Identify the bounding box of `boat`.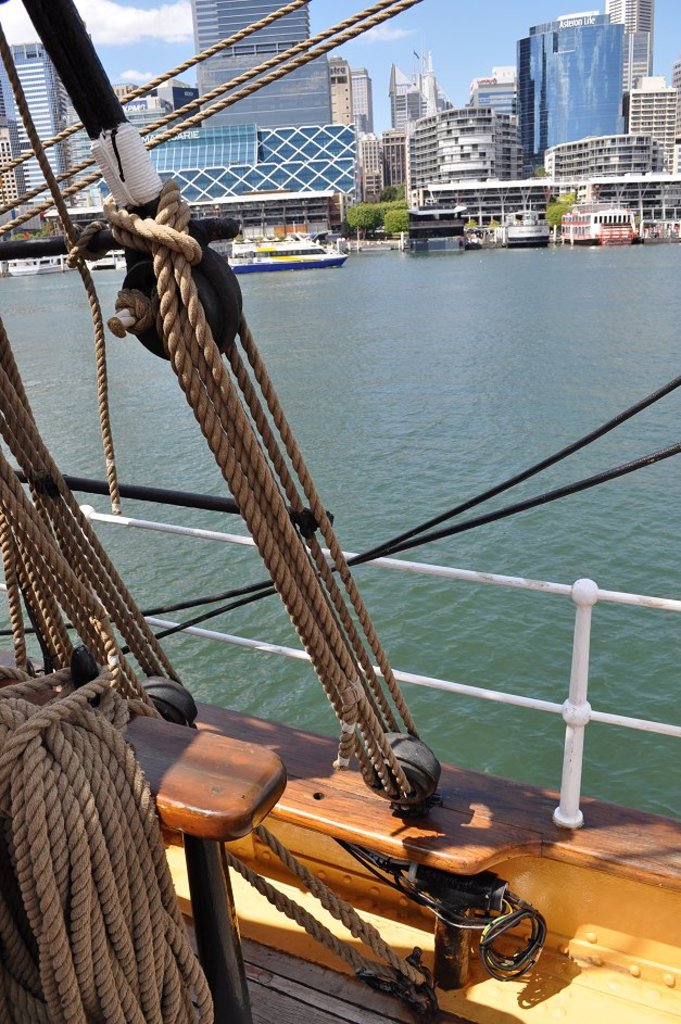
<region>459, 217, 488, 248</region>.
